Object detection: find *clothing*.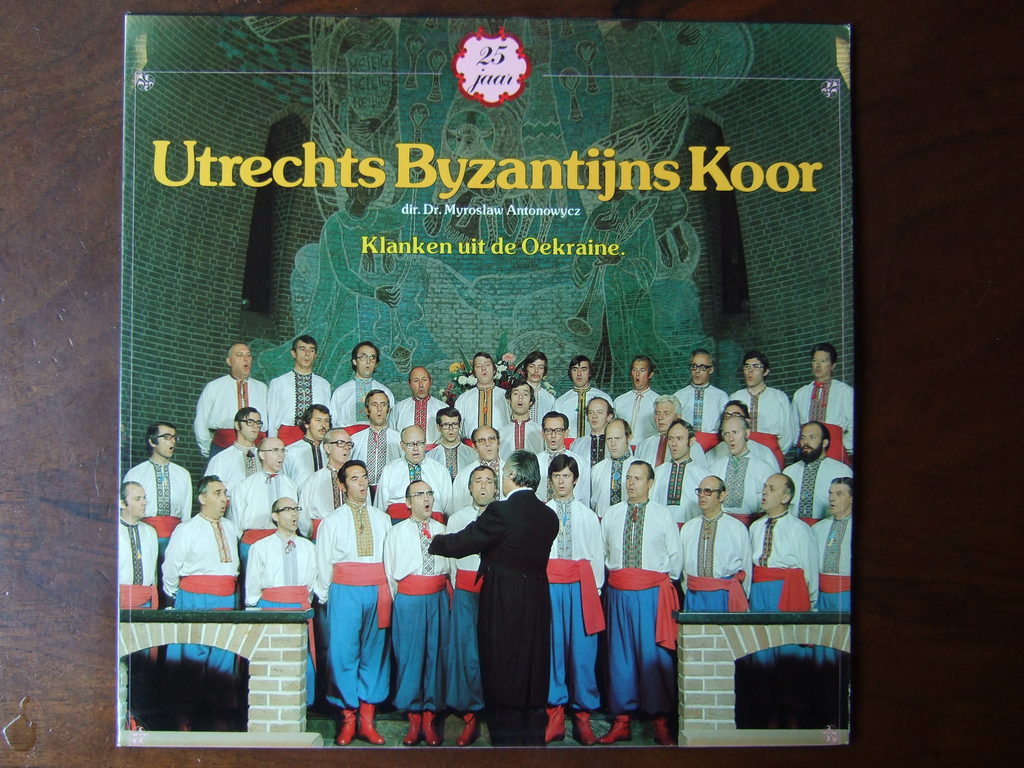
left=264, top=367, right=333, bottom=445.
